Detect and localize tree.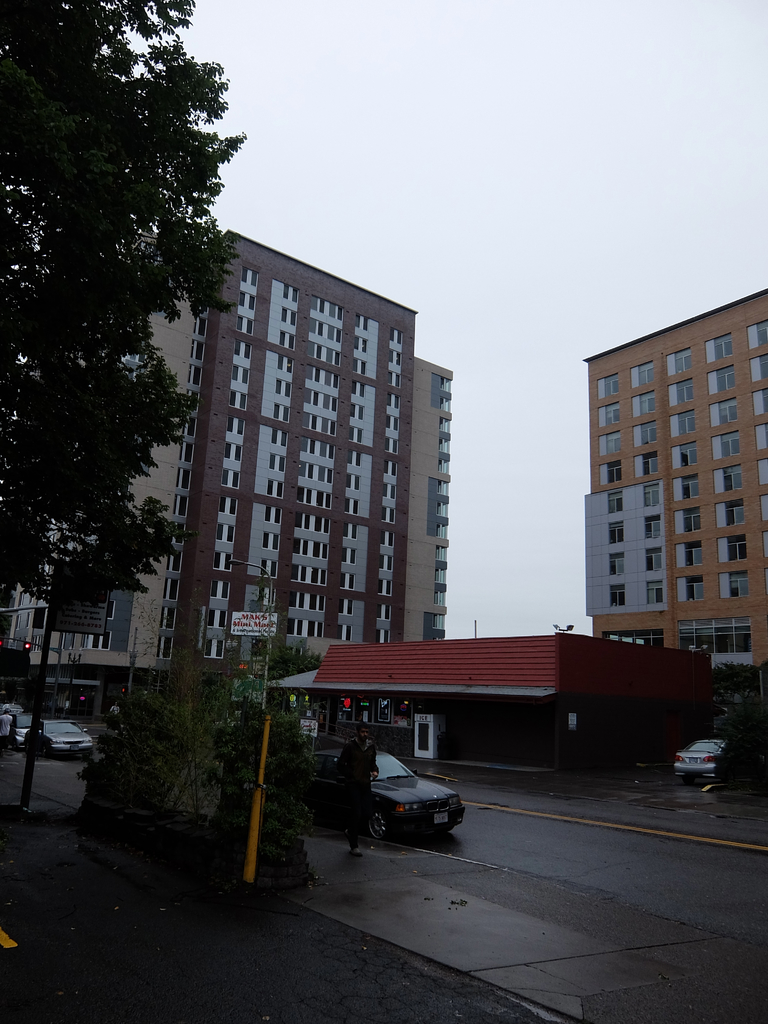
Localized at Rect(16, 20, 221, 708).
